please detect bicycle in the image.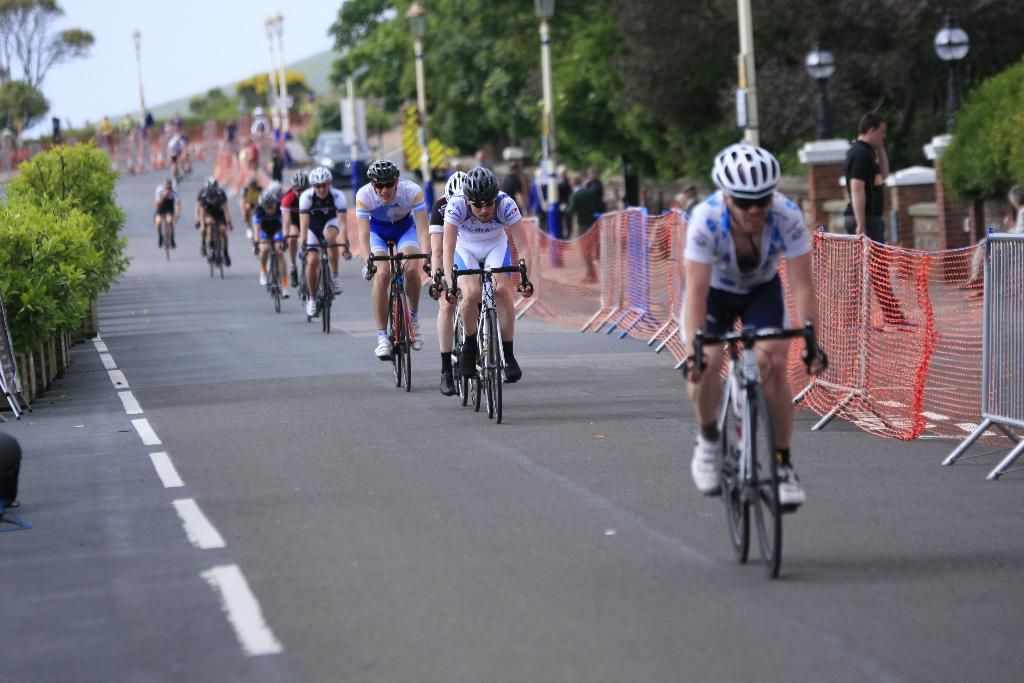
[255,230,286,314].
